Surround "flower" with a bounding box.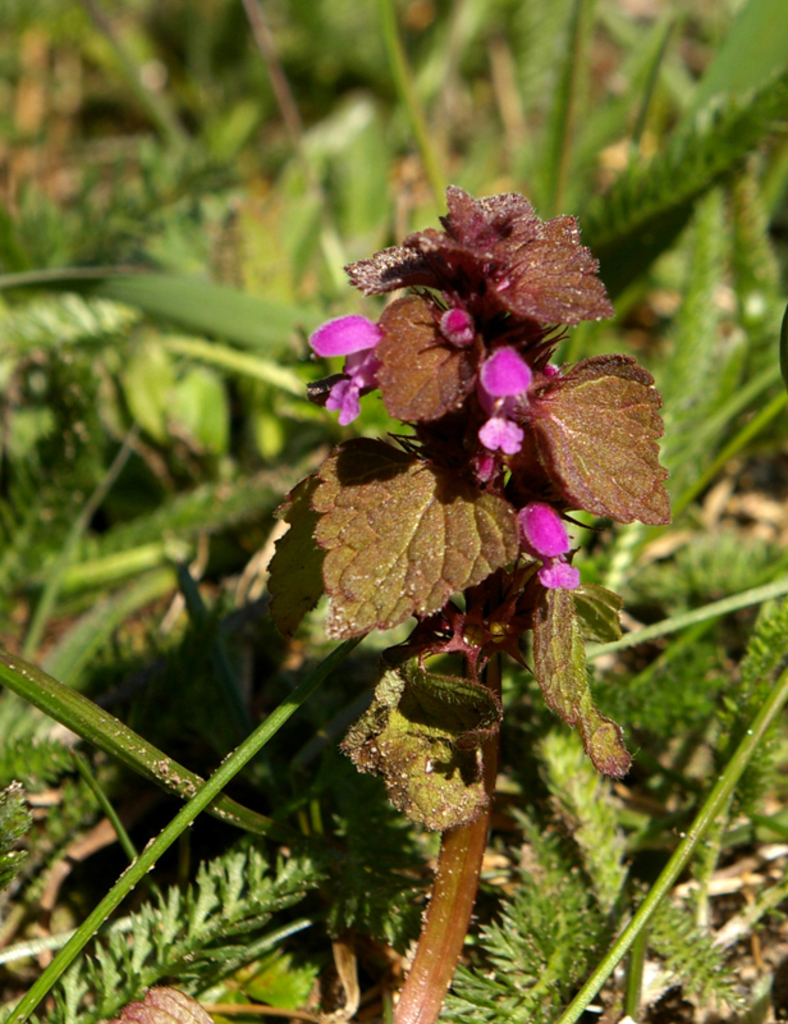
bbox=(472, 411, 528, 458).
